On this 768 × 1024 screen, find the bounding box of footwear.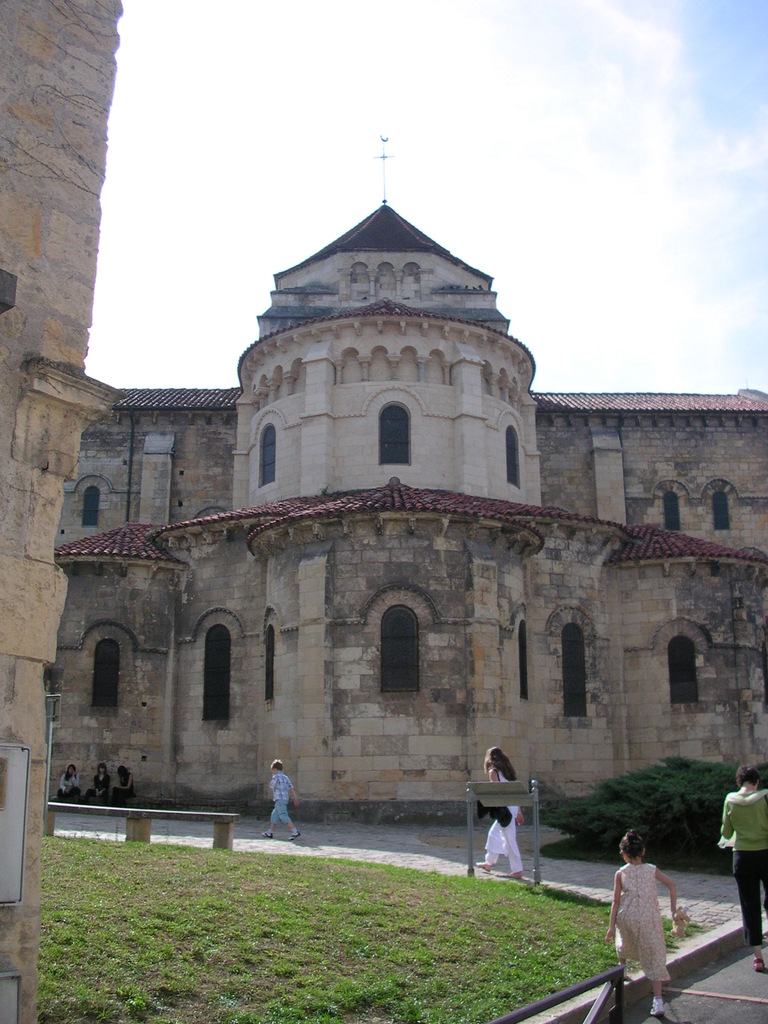
Bounding box: Rect(646, 1000, 676, 1022).
